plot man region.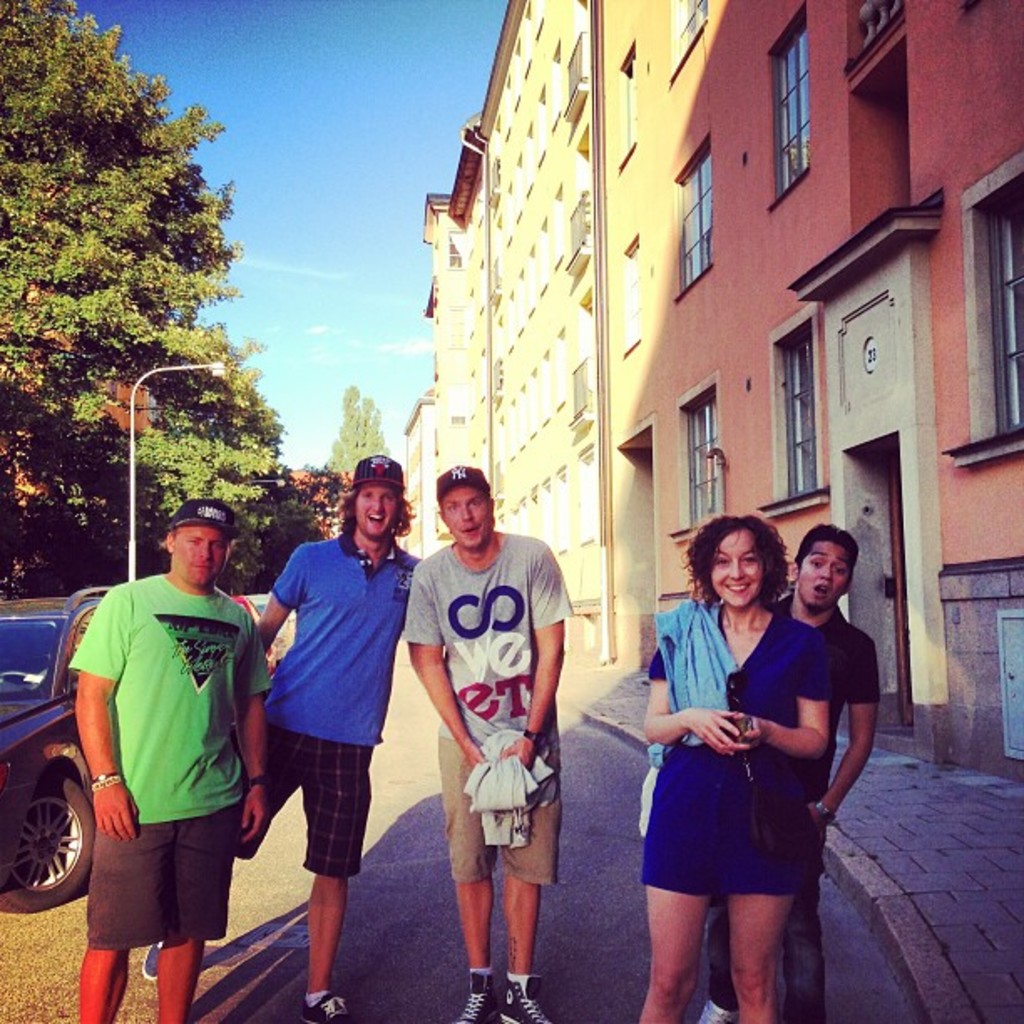
Plotted at detection(141, 458, 425, 1022).
